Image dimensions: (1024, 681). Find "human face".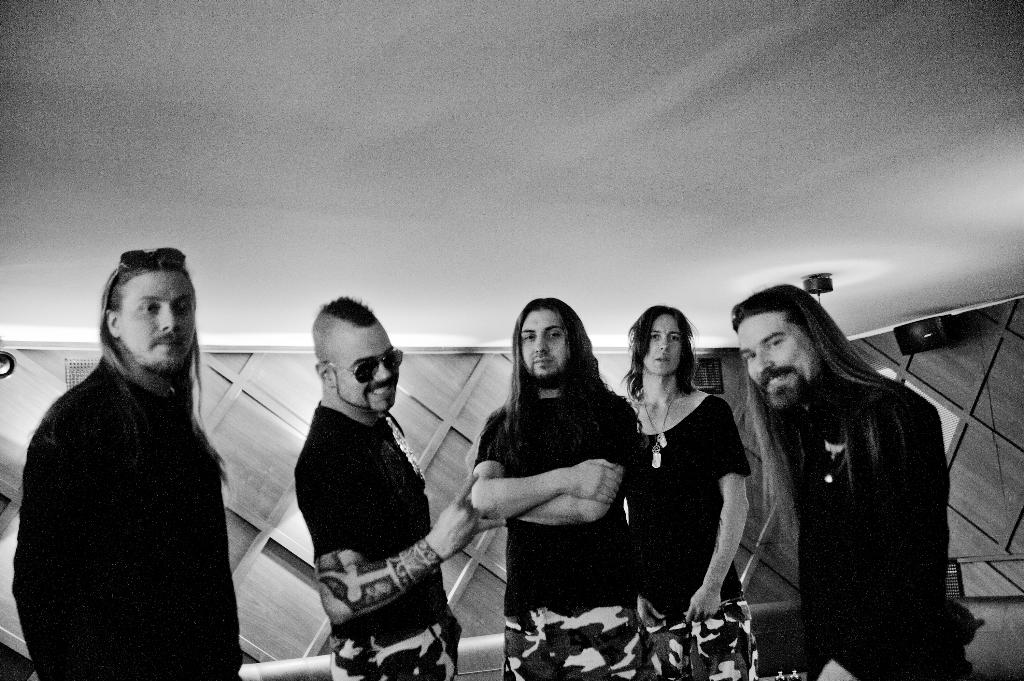
{"x1": 515, "y1": 307, "x2": 572, "y2": 380}.
